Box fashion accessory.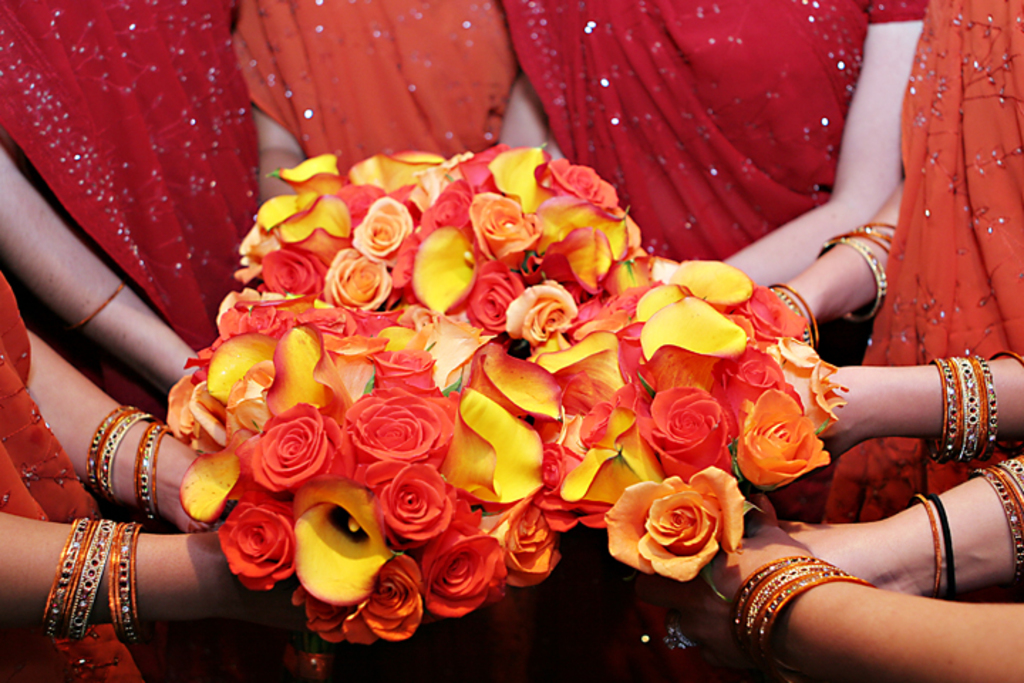
{"left": 77, "top": 277, "right": 132, "bottom": 332}.
